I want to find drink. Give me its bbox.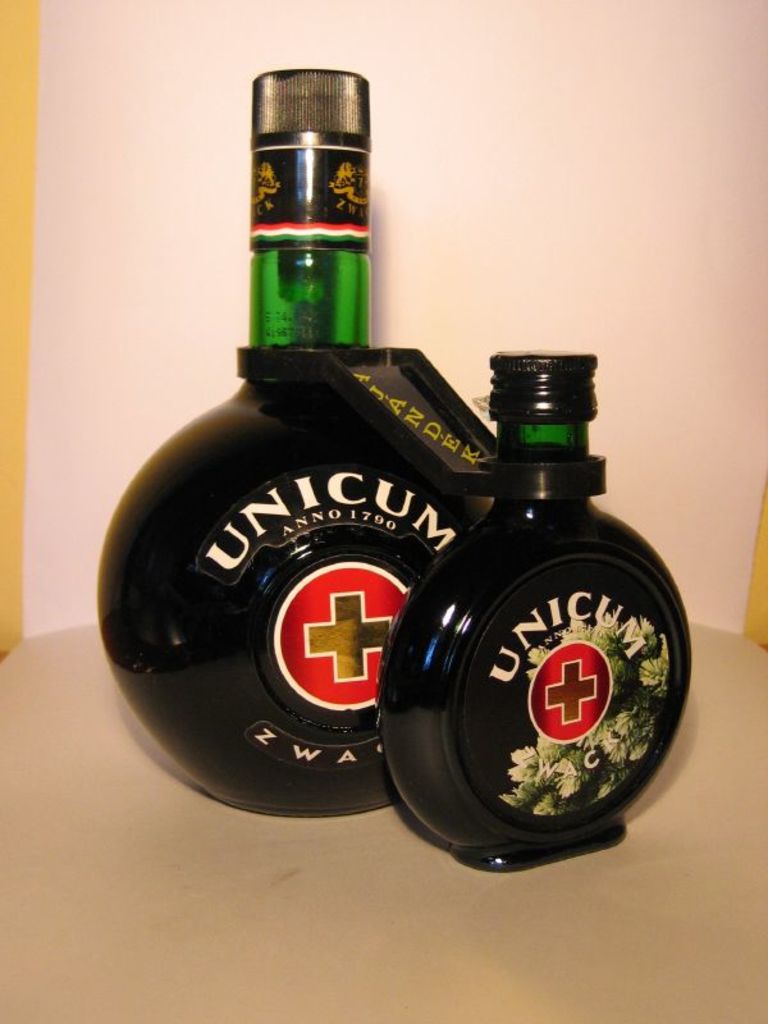
(x1=108, y1=248, x2=524, y2=824).
